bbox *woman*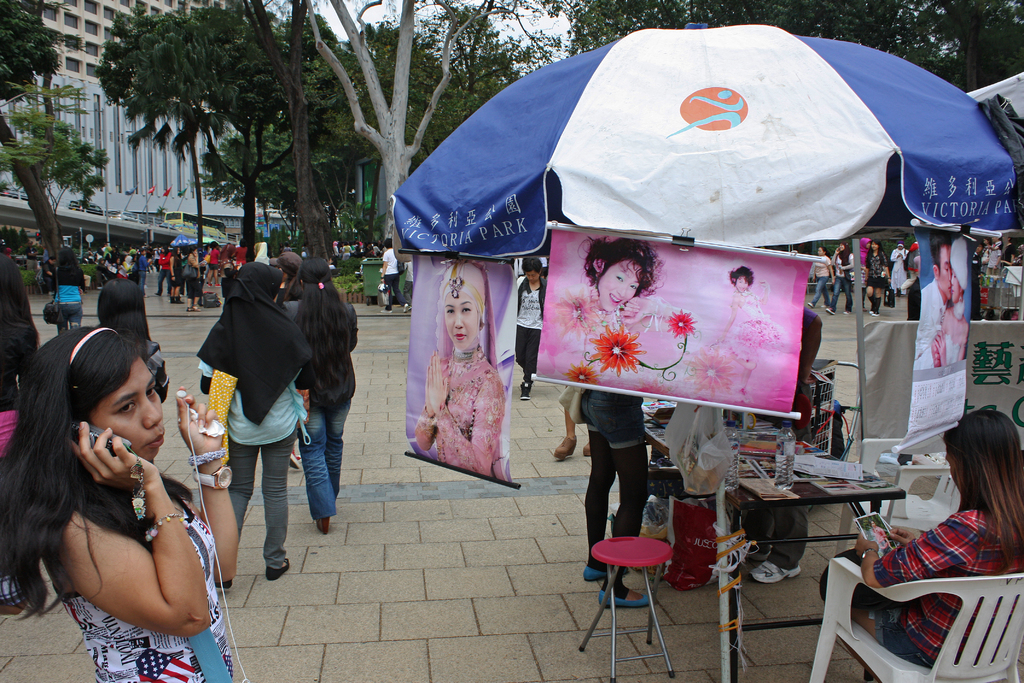
pyautogui.locateOnScreen(979, 237, 993, 275)
